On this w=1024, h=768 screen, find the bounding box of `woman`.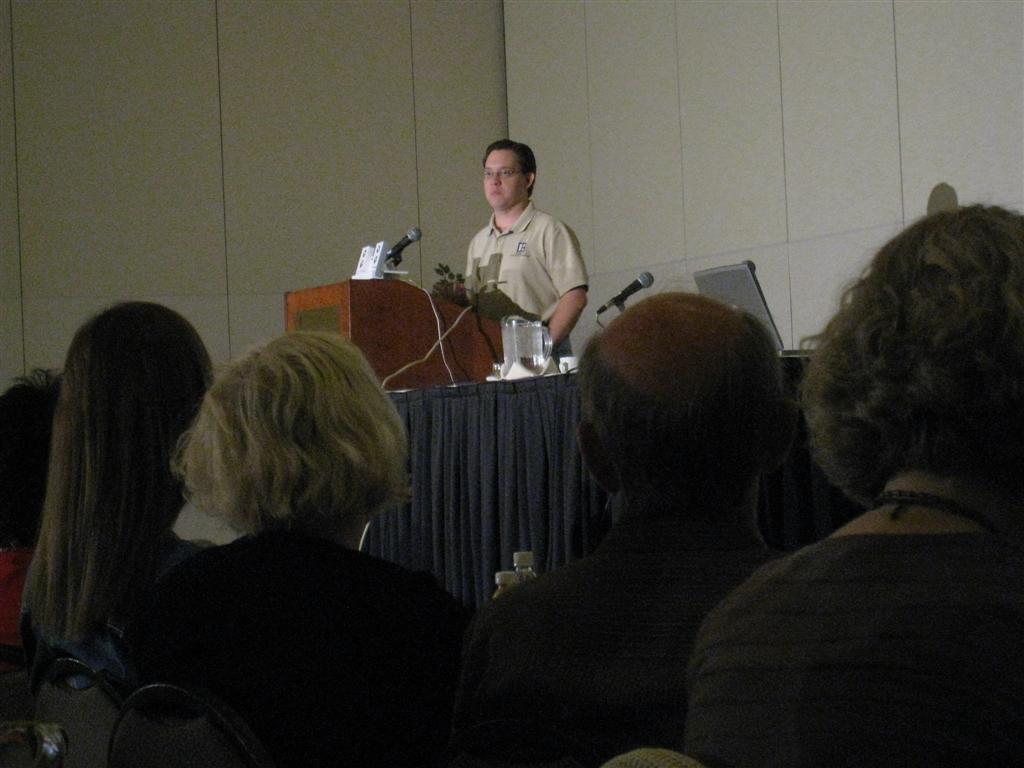
Bounding box: bbox(147, 329, 465, 767).
